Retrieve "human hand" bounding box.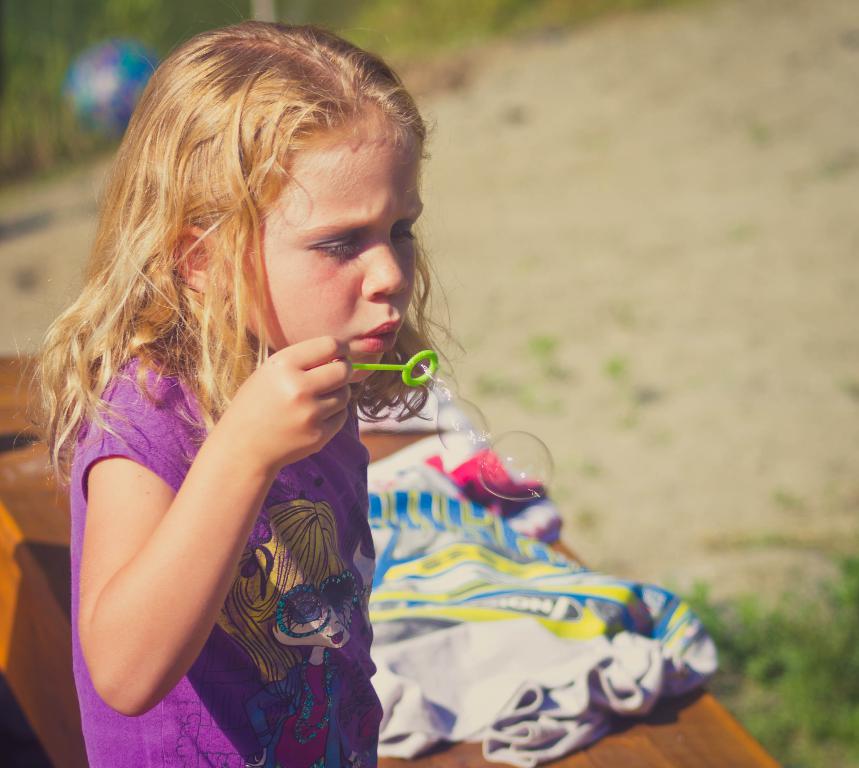
Bounding box: region(225, 331, 355, 473).
